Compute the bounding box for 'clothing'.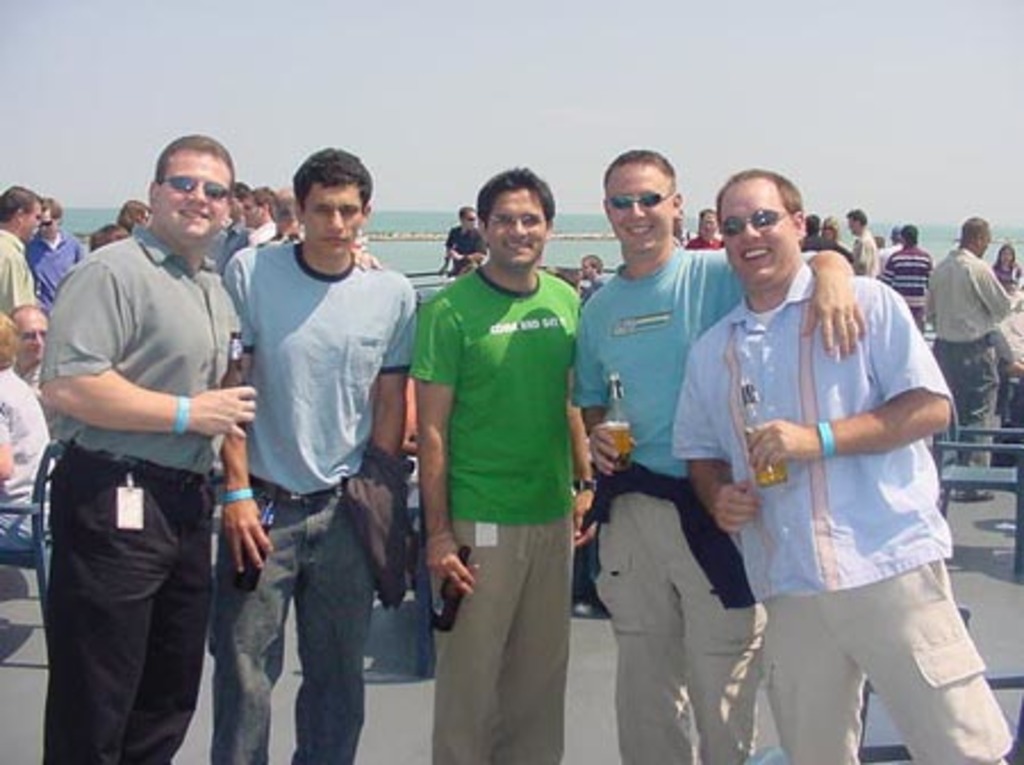
crop(30, 164, 259, 735).
